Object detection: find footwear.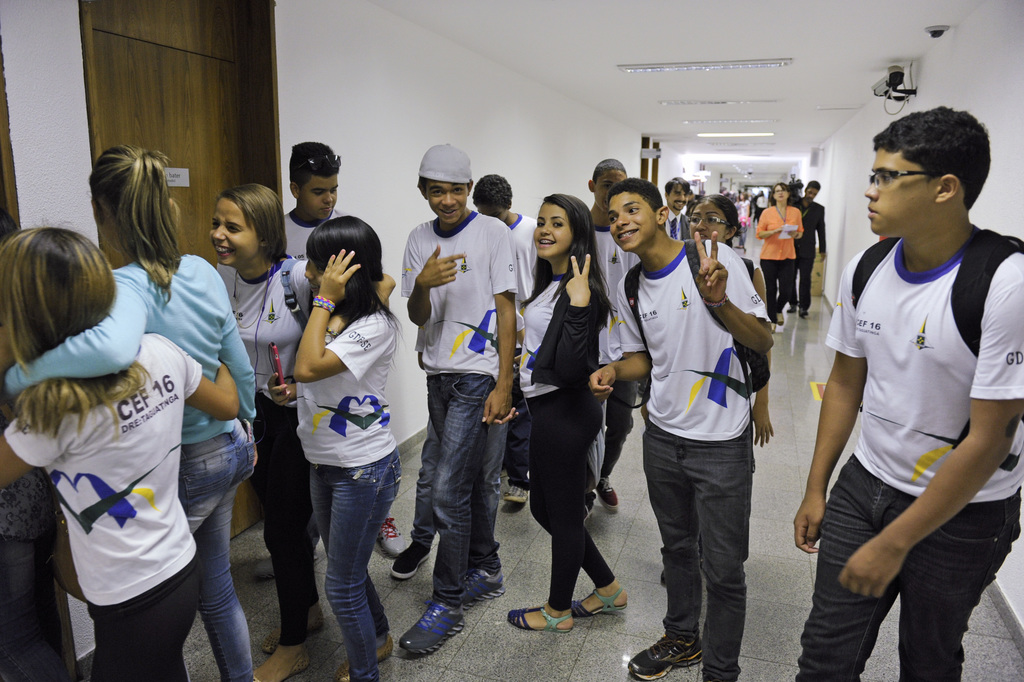
pyautogui.locateOnScreen(503, 481, 535, 508).
